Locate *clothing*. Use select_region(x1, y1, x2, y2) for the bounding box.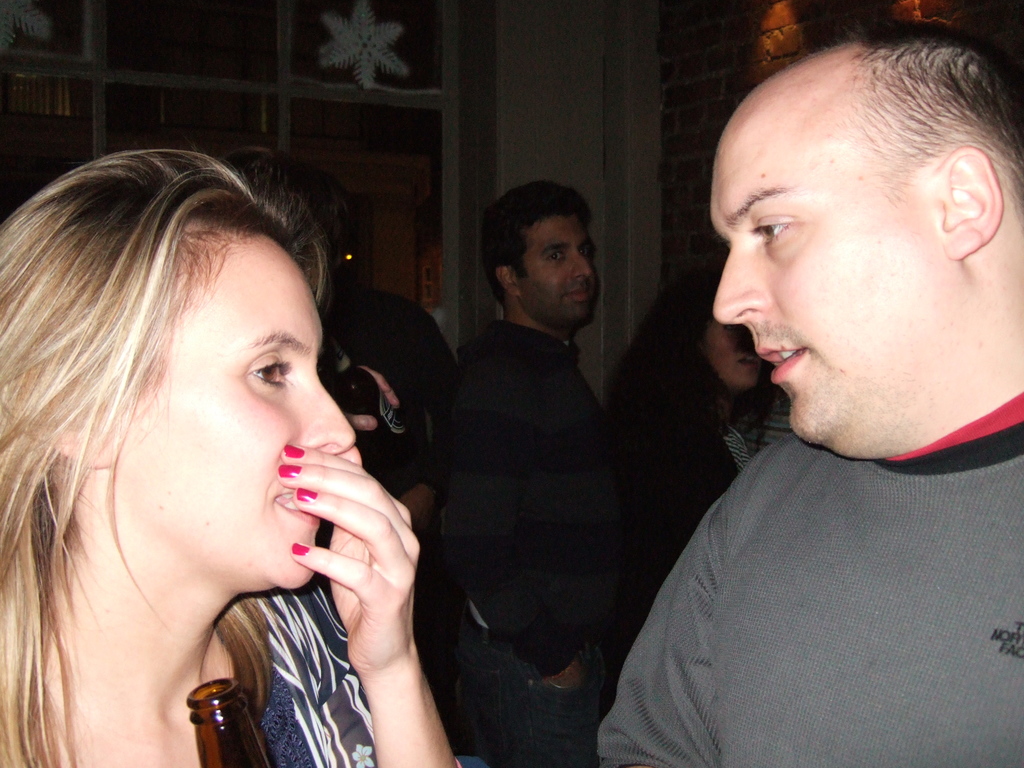
select_region(445, 317, 623, 766).
